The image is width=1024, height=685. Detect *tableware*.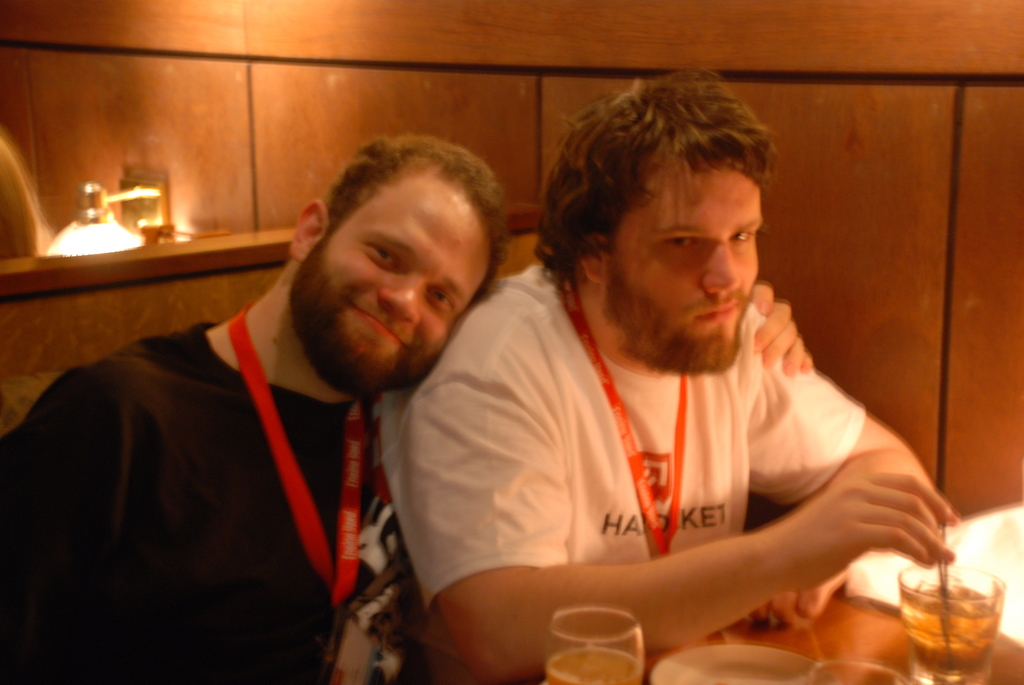
Detection: <region>649, 640, 860, 684</region>.
